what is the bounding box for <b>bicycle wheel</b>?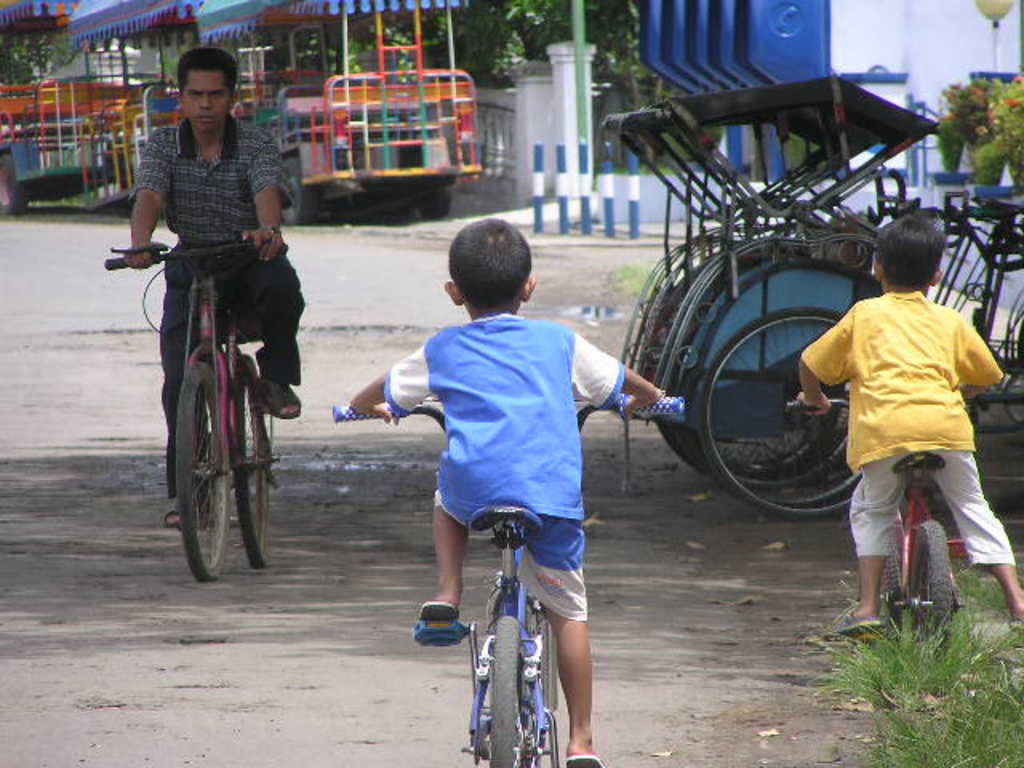
531,602,560,718.
